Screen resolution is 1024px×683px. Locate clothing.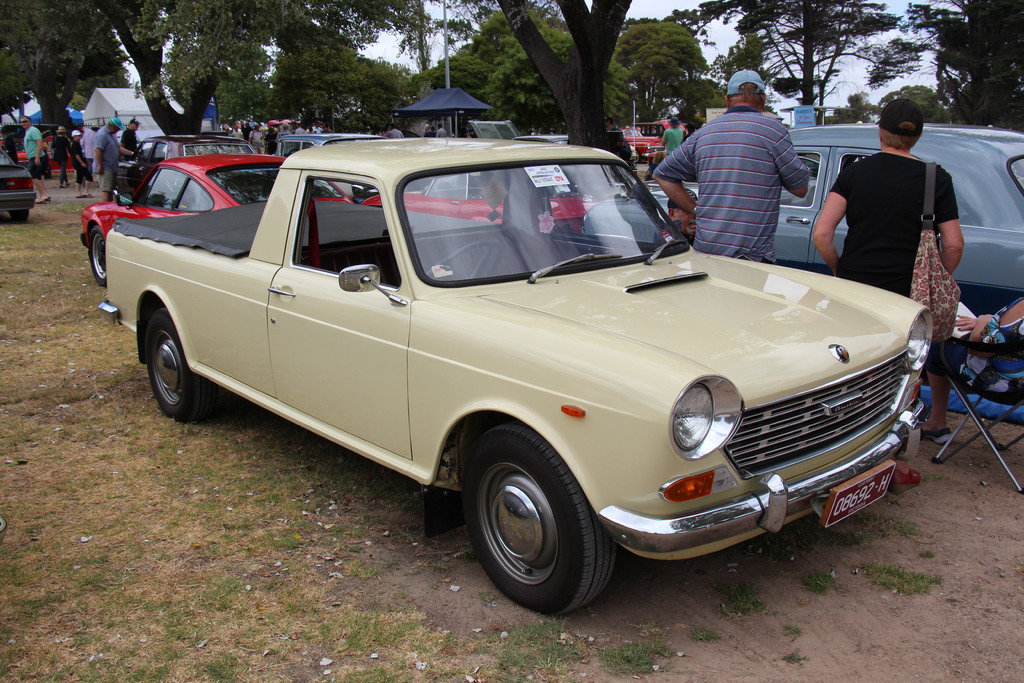
locate(47, 137, 67, 187).
